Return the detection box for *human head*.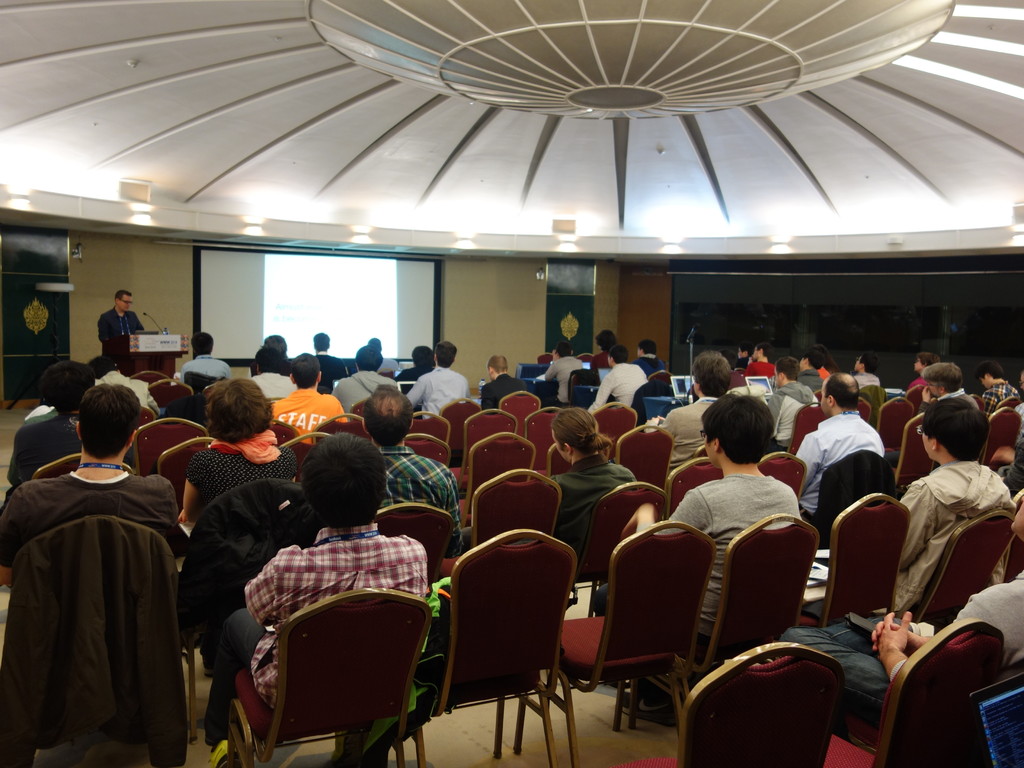
[x1=366, y1=336, x2=385, y2=351].
